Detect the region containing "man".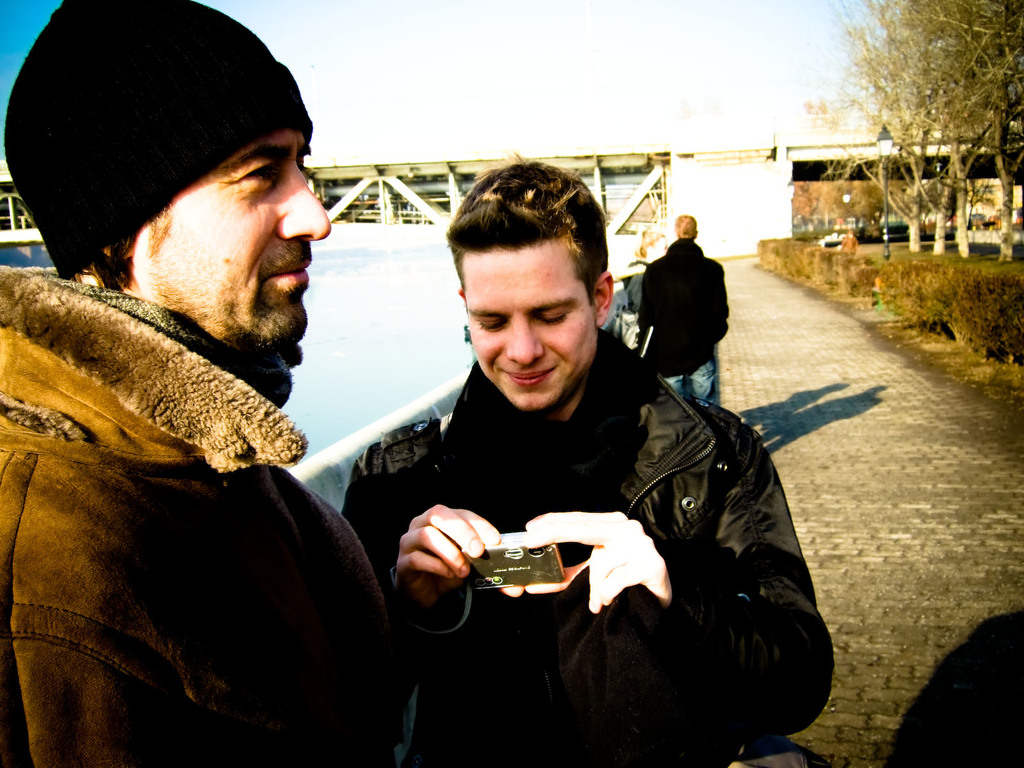
x1=330, y1=188, x2=797, y2=759.
